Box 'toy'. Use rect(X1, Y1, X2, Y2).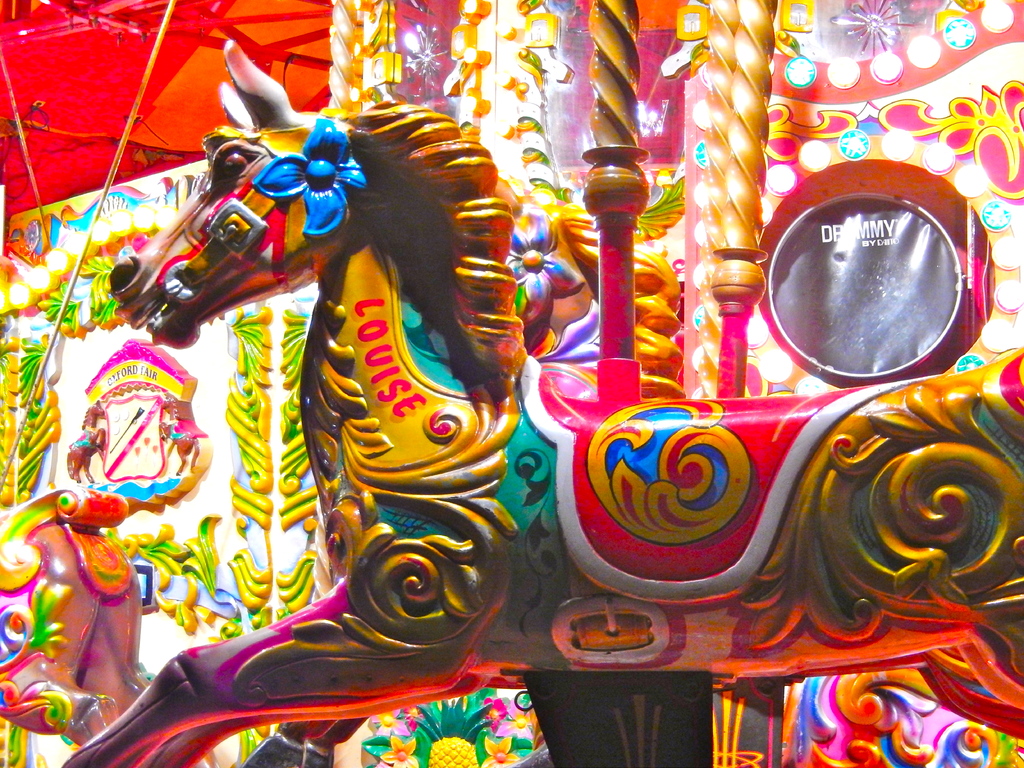
rect(81, 120, 1000, 763).
